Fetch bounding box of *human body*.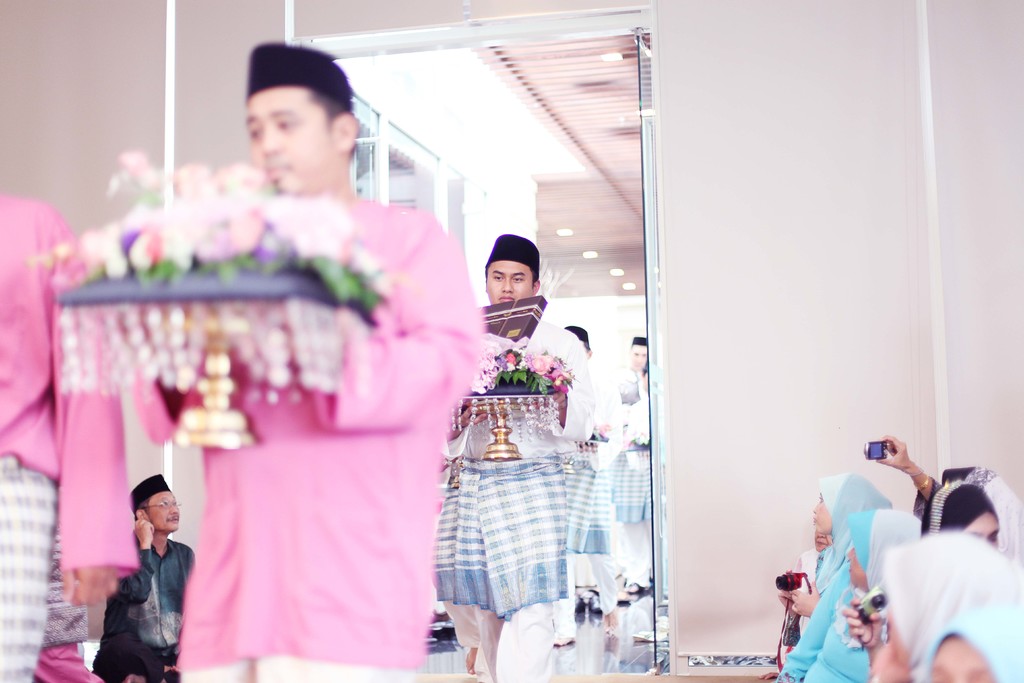
Bbox: BBox(611, 331, 652, 629).
